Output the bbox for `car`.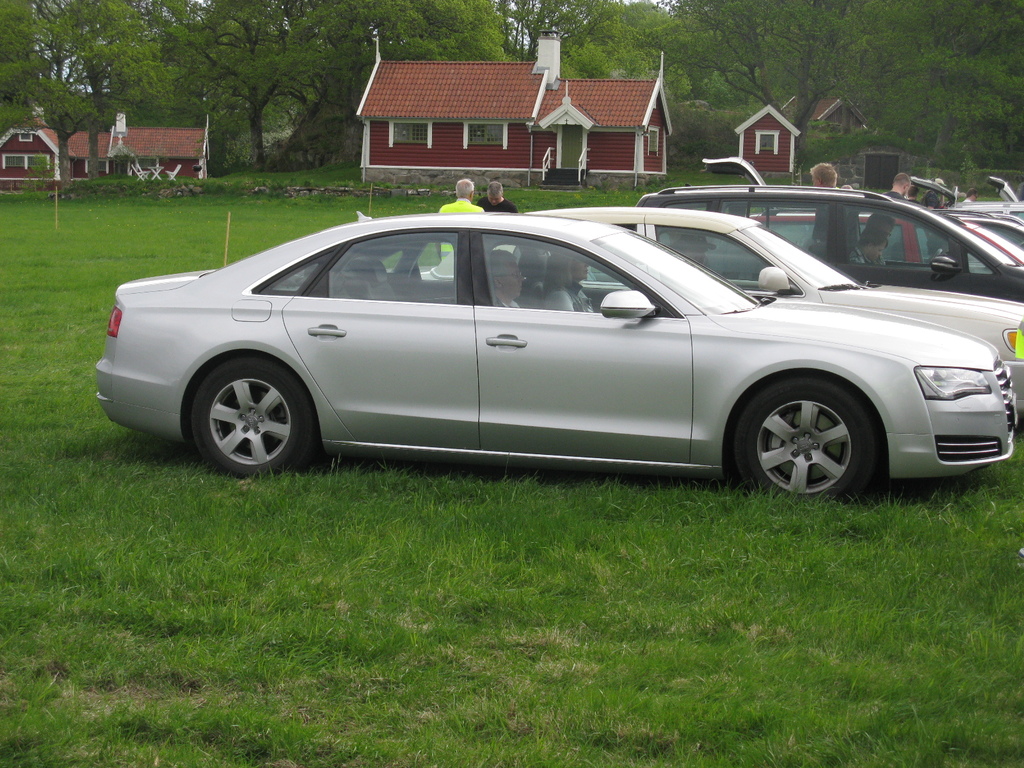
select_region(961, 175, 1023, 233).
